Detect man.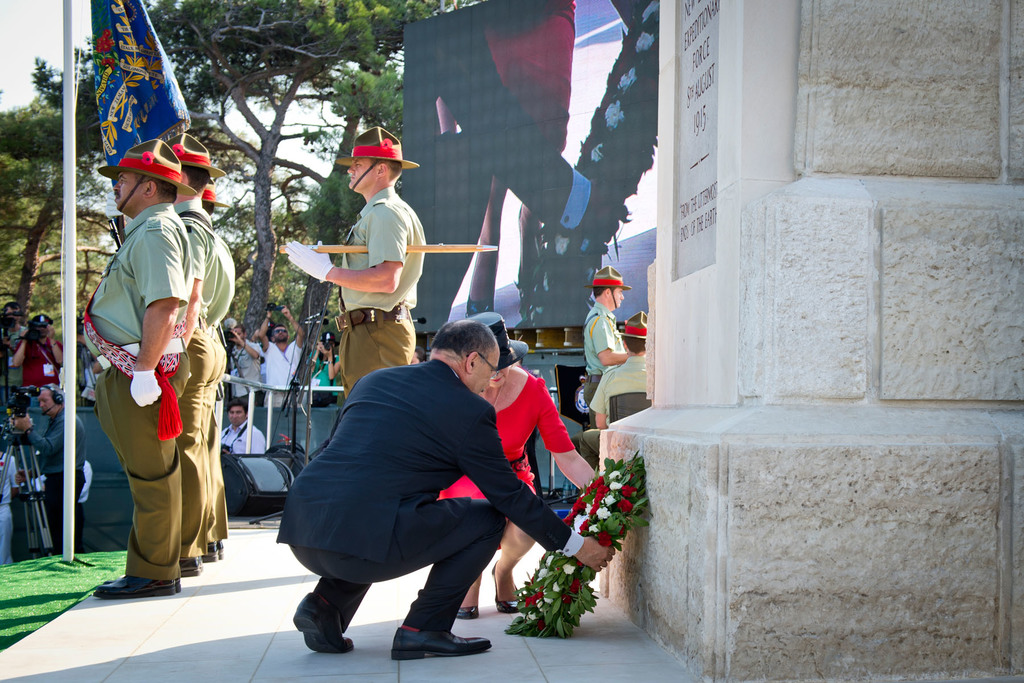
Detected at Rect(278, 299, 570, 663).
